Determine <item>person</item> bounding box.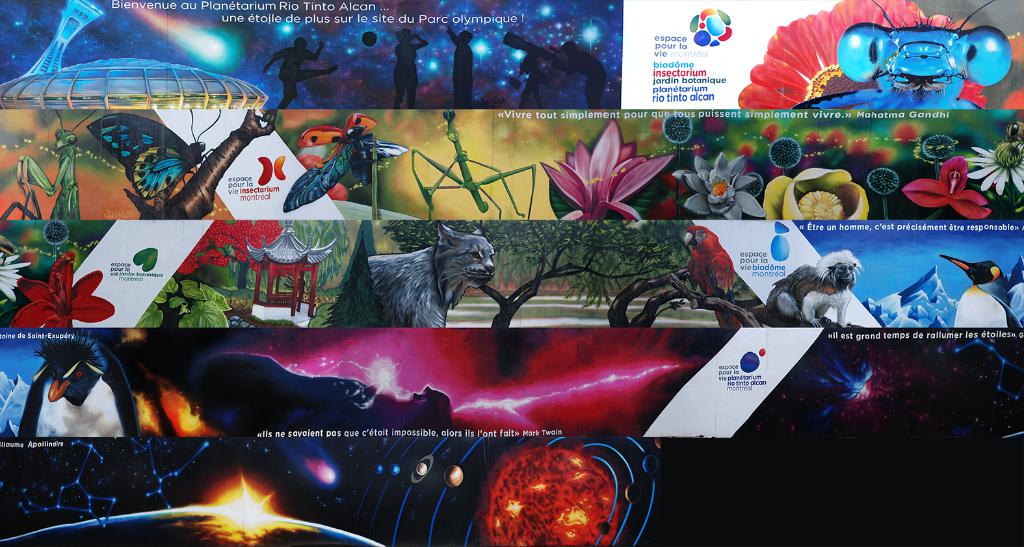
Determined: x1=552 y1=40 x2=603 y2=108.
